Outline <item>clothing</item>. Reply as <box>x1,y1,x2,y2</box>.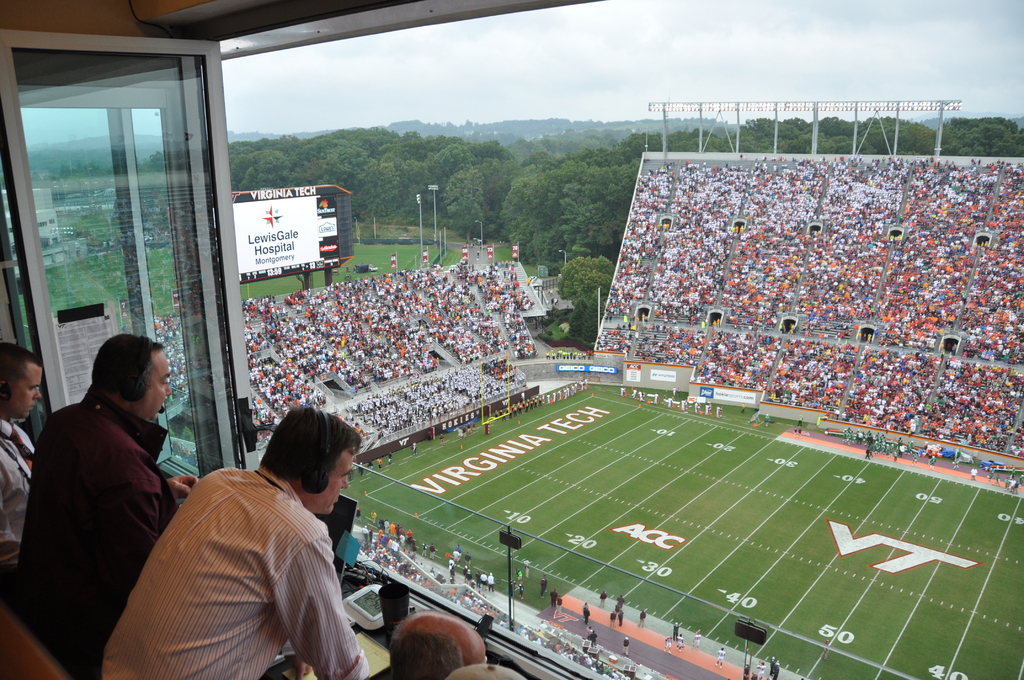
<box>387,454,392,460</box>.
